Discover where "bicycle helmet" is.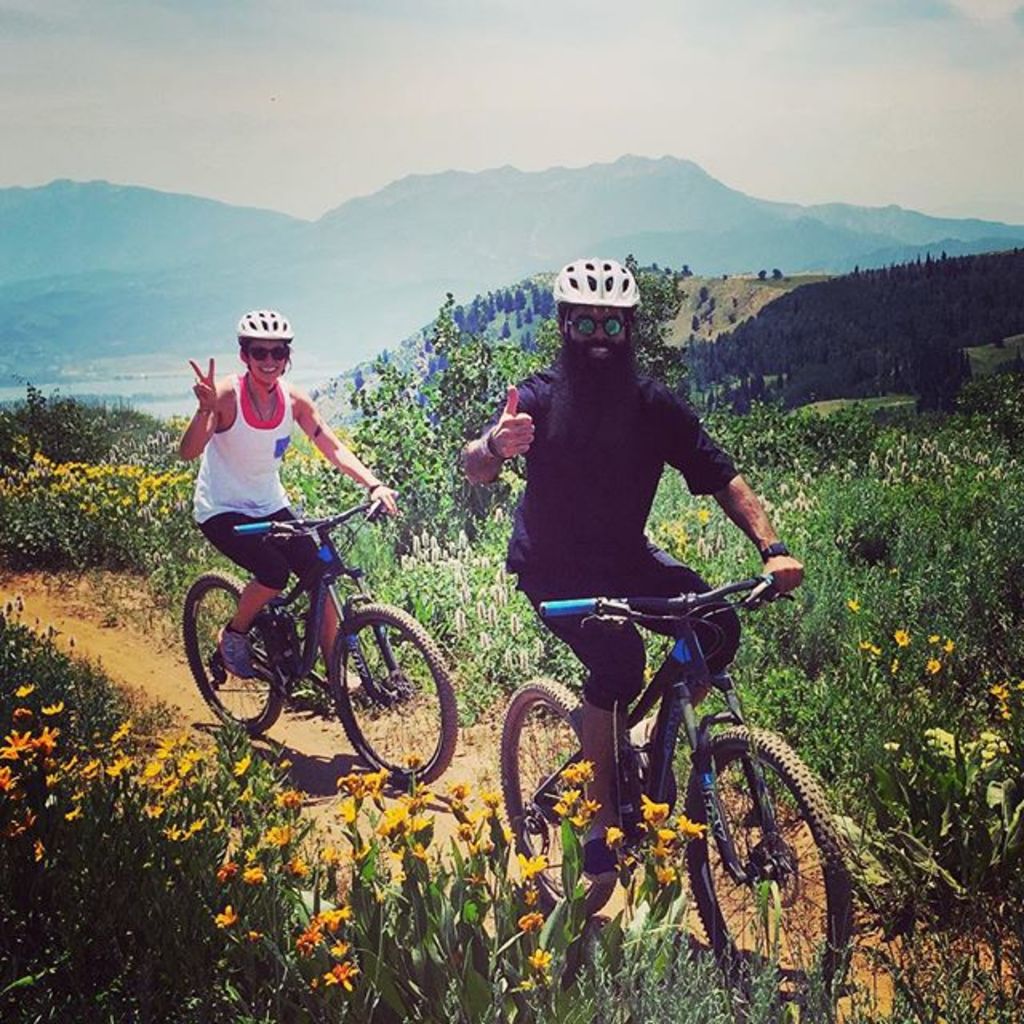
Discovered at pyautogui.locateOnScreen(562, 264, 638, 307).
